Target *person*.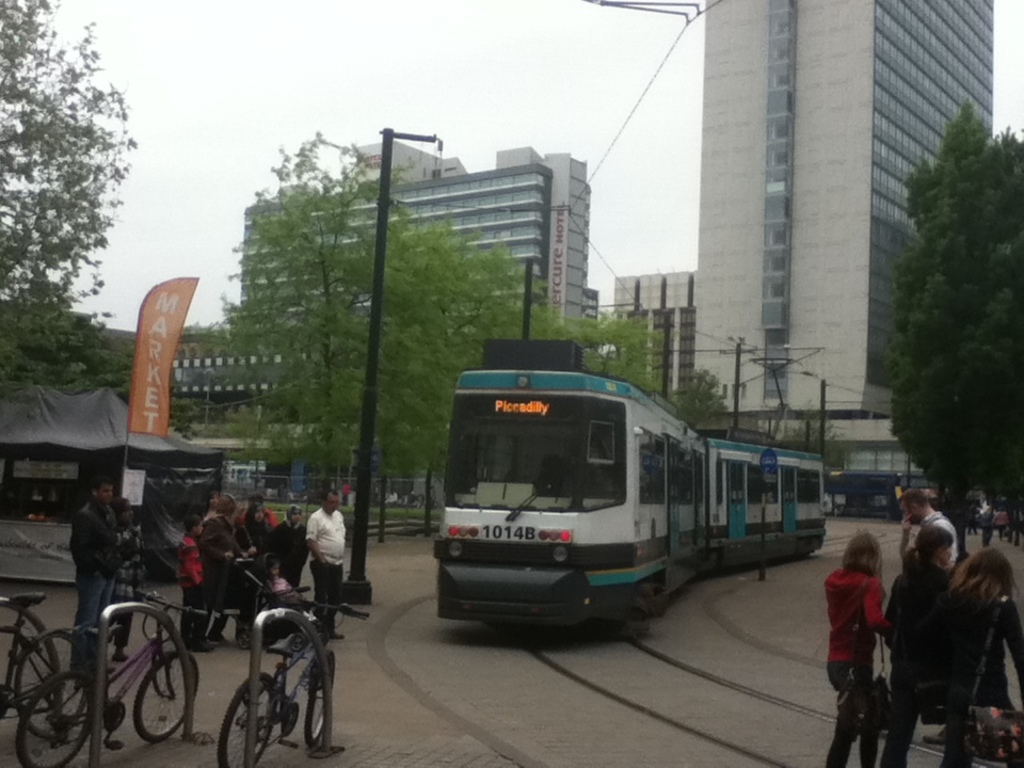
Target region: BBox(893, 492, 963, 542).
